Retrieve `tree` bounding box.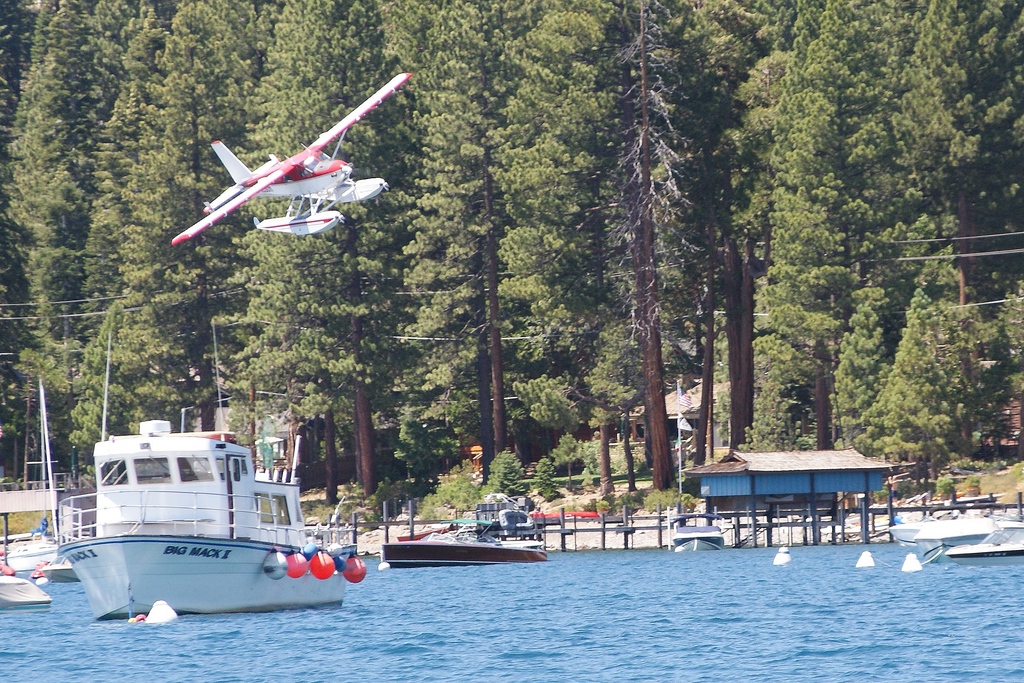
Bounding box: l=854, t=304, r=971, b=486.
